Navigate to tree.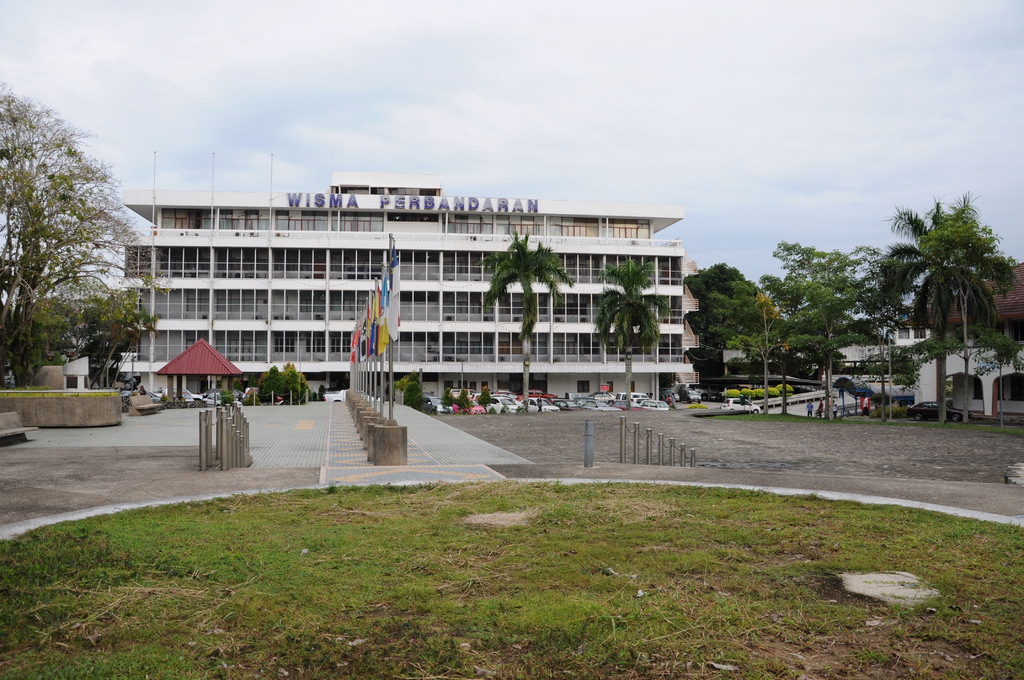
Navigation target: [x1=845, y1=239, x2=931, y2=431].
